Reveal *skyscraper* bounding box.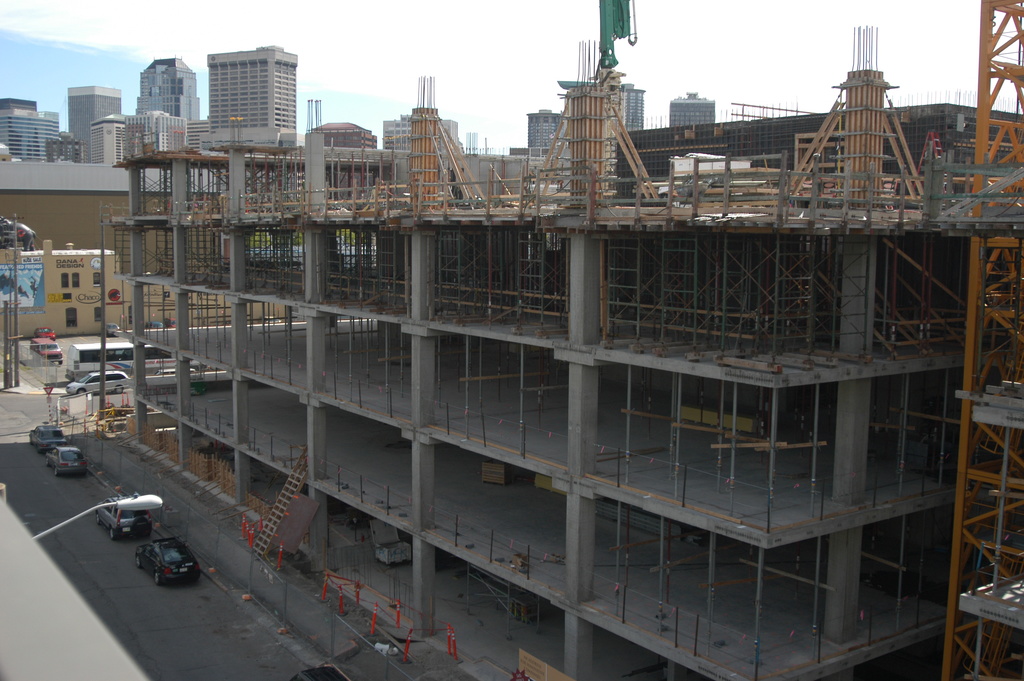
Revealed: rect(0, 111, 64, 162).
